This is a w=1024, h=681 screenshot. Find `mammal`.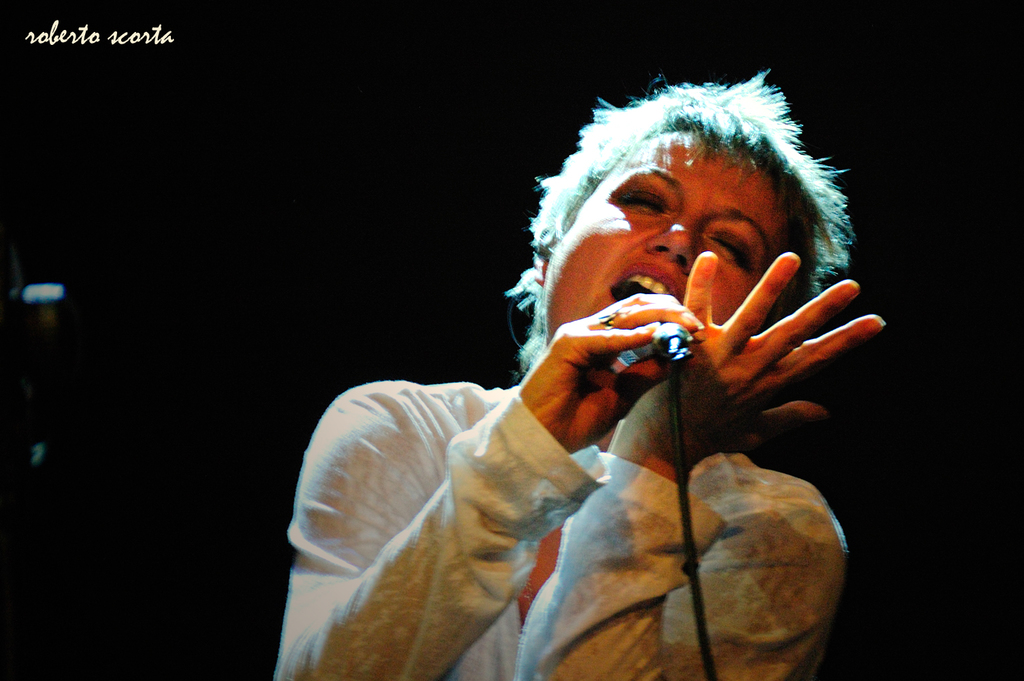
Bounding box: x1=293, y1=108, x2=895, y2=649.
